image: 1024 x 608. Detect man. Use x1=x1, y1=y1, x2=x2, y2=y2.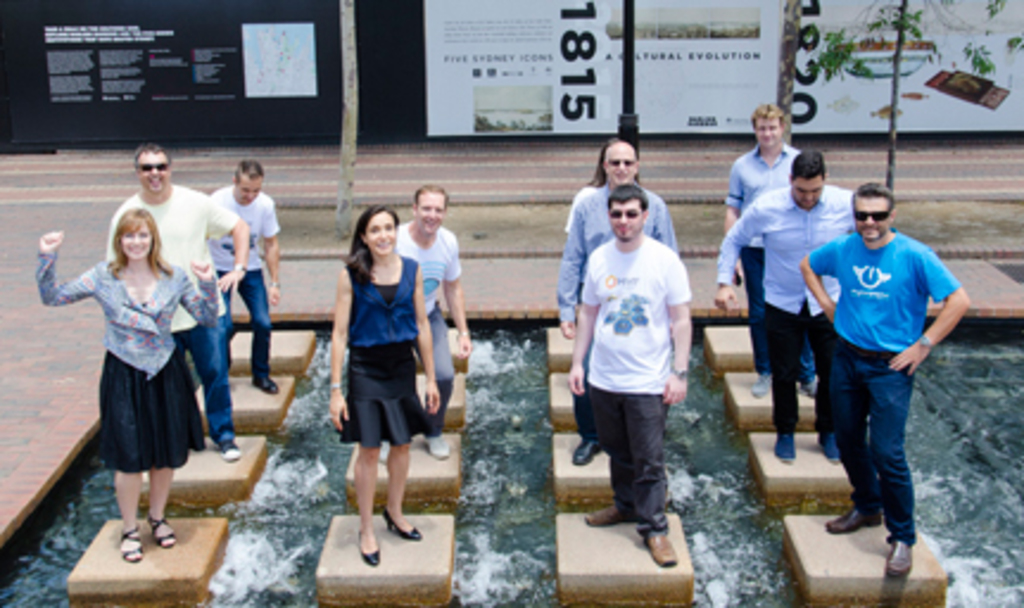
x1=207, y1=157, x2=280, y2=401.
